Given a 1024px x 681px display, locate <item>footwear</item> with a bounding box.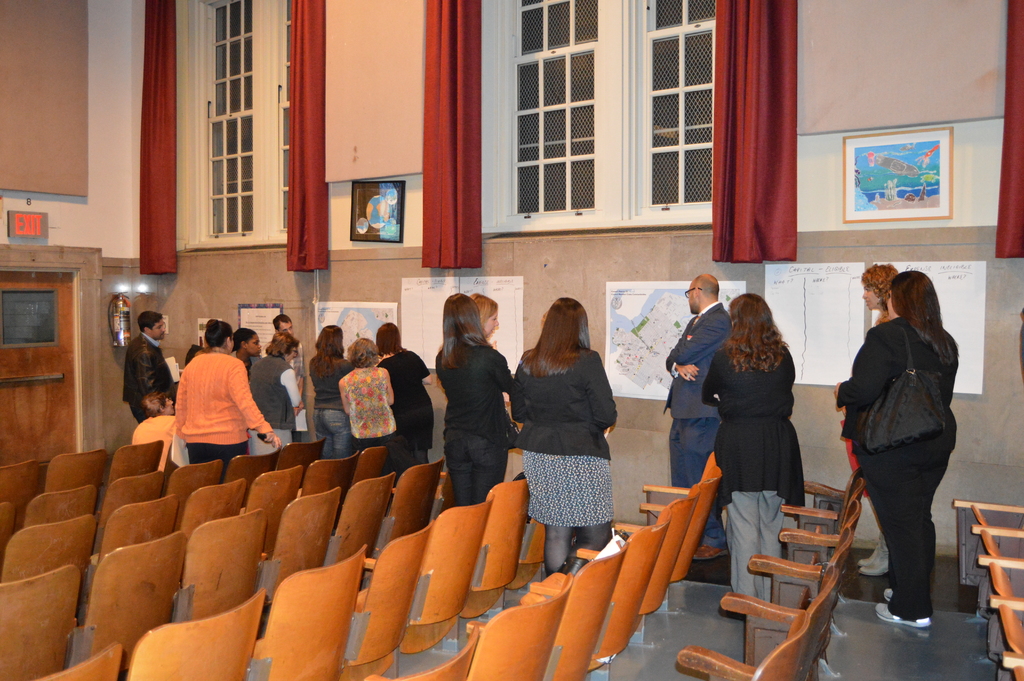
Located: 882, 585, 903, 615.
